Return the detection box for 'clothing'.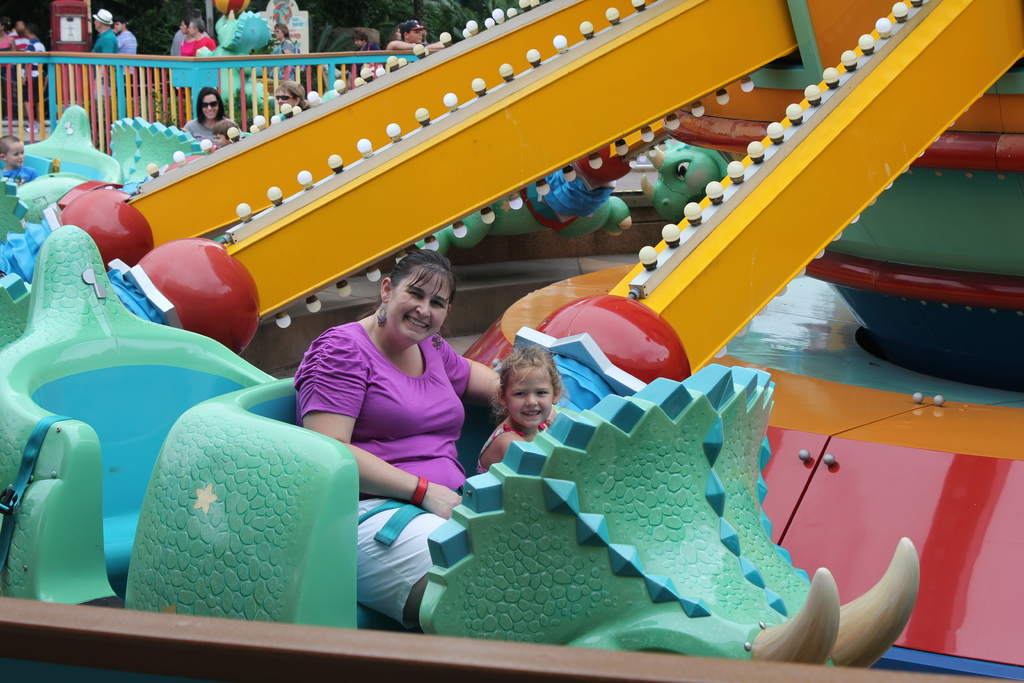
region(473, 418, 550, 475).
